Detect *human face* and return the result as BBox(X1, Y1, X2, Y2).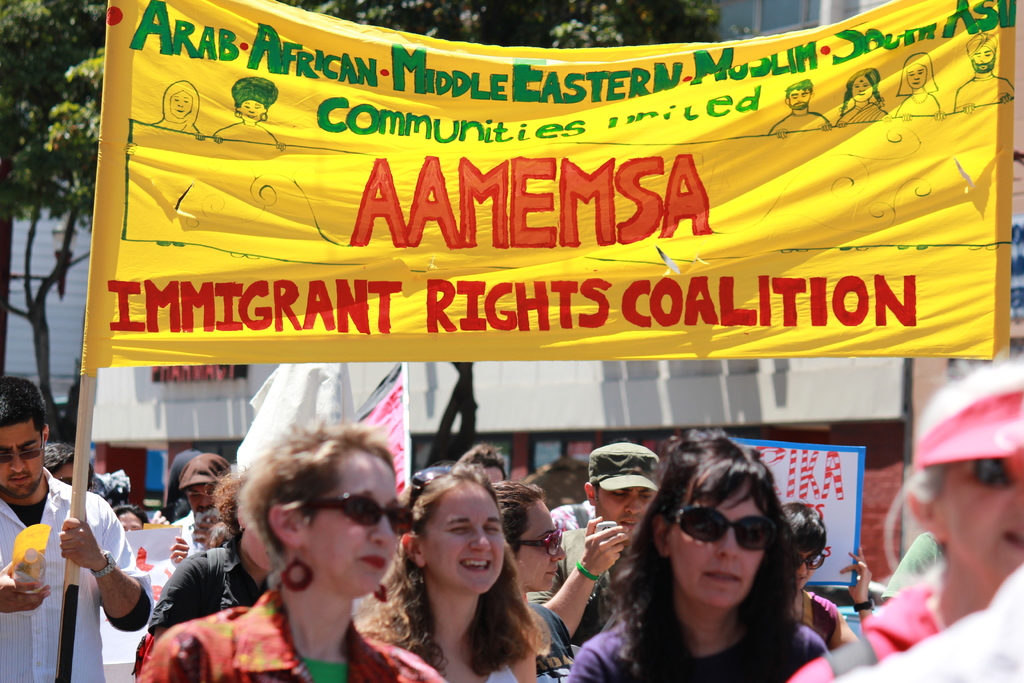
BBox(516, 500, 570, 593).
